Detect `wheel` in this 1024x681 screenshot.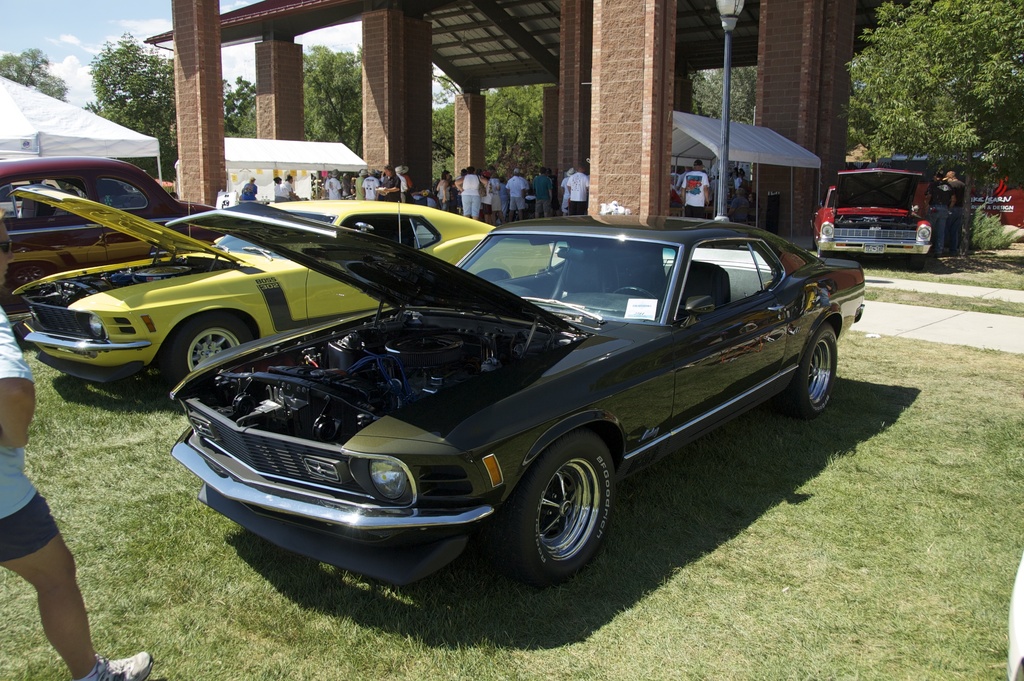
Detection: locate(811, 238, 817, 250).
